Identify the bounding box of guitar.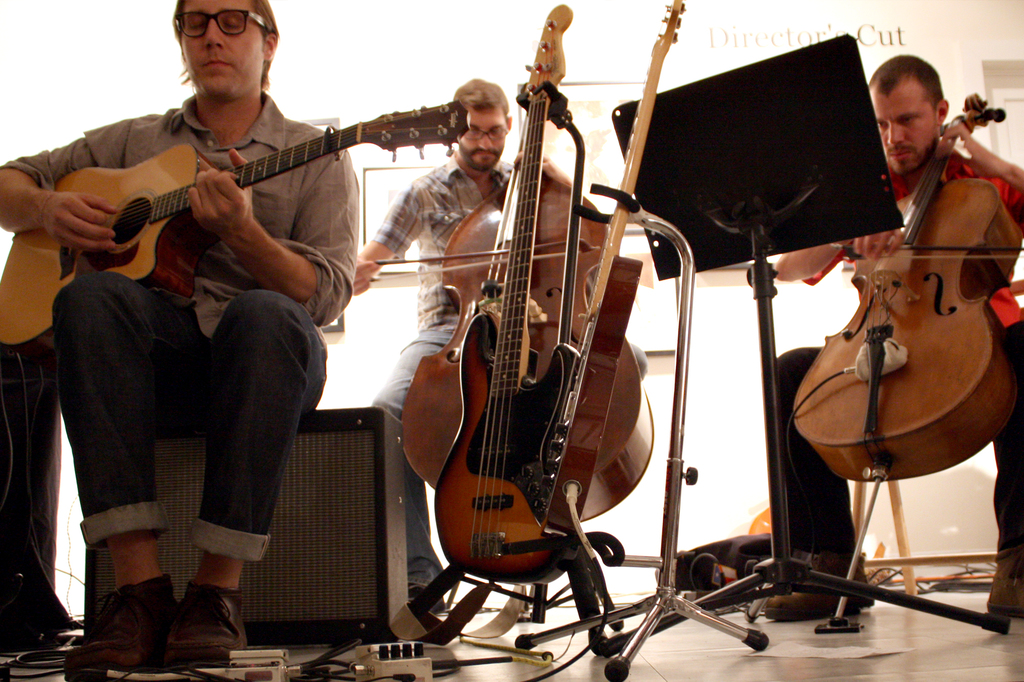
crop(0, 96, 474, 349).
